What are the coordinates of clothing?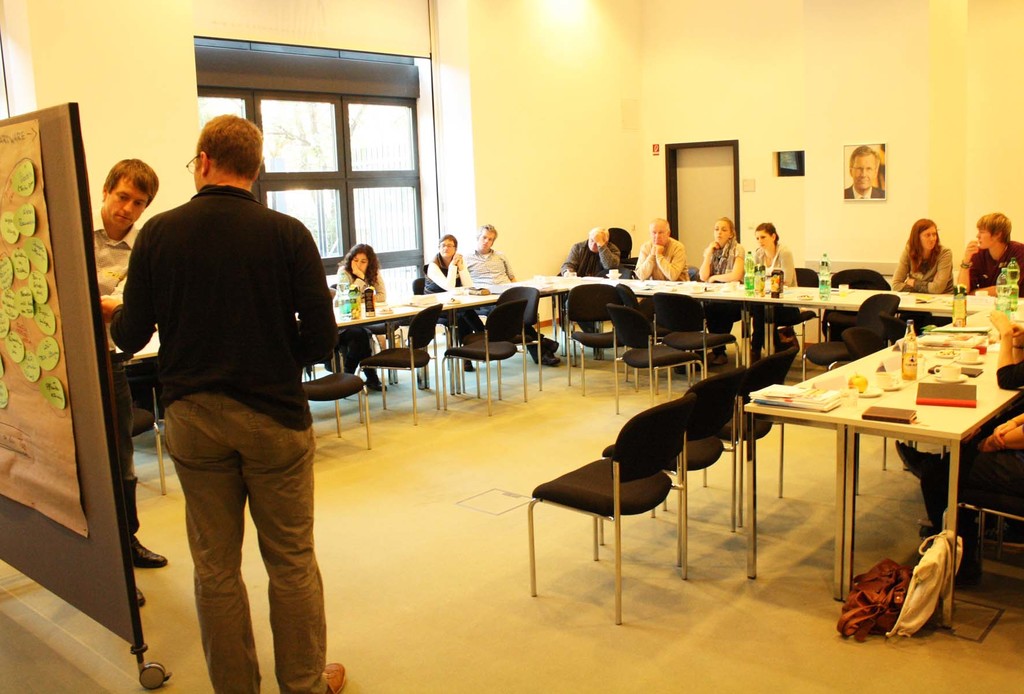
x1=331 y1=263 x2=394 y2=378.
